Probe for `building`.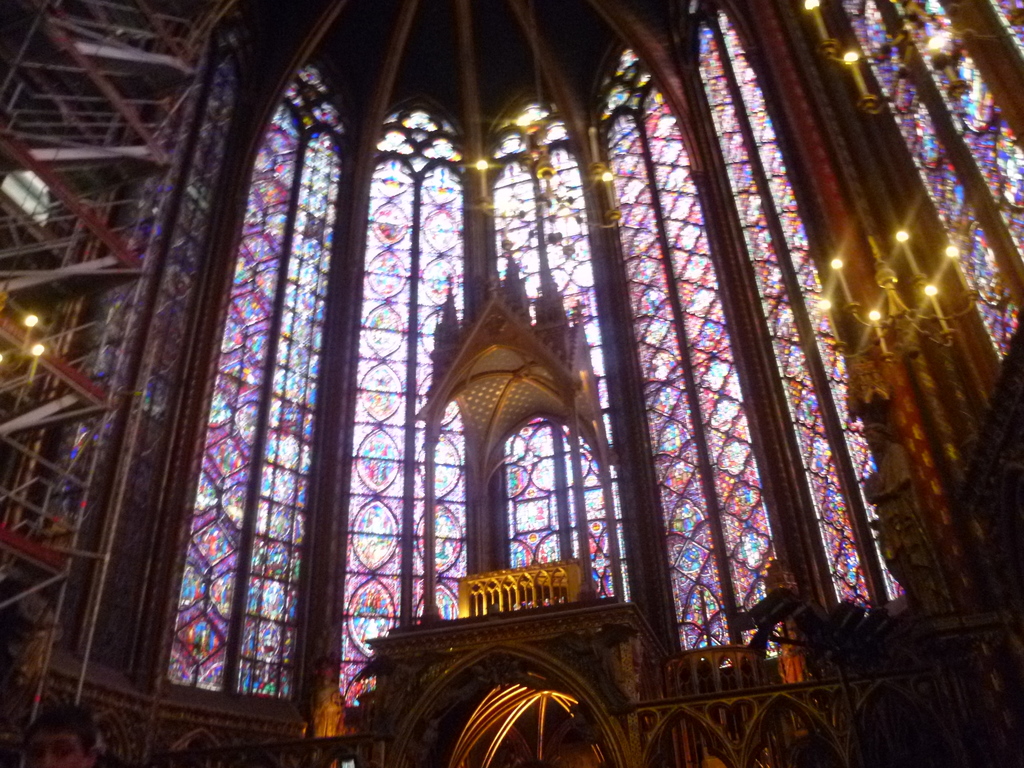
Probe result: 0/0/1023/766.
